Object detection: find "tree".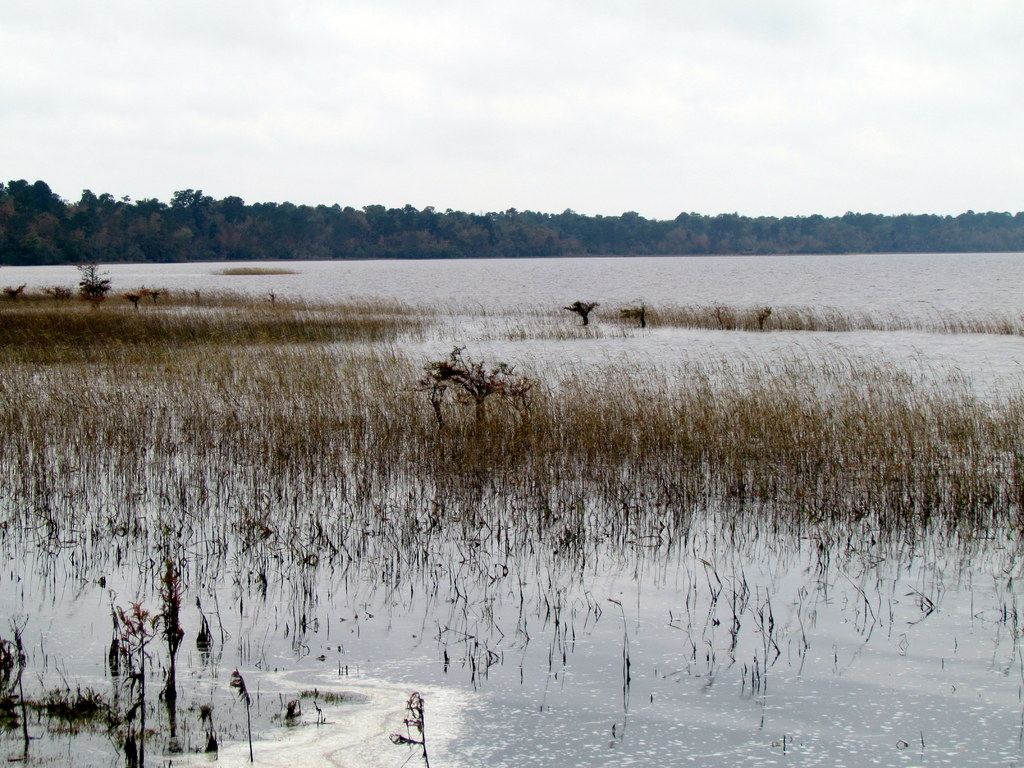
<bbox>678, 213, 689, 218</bbox>.
